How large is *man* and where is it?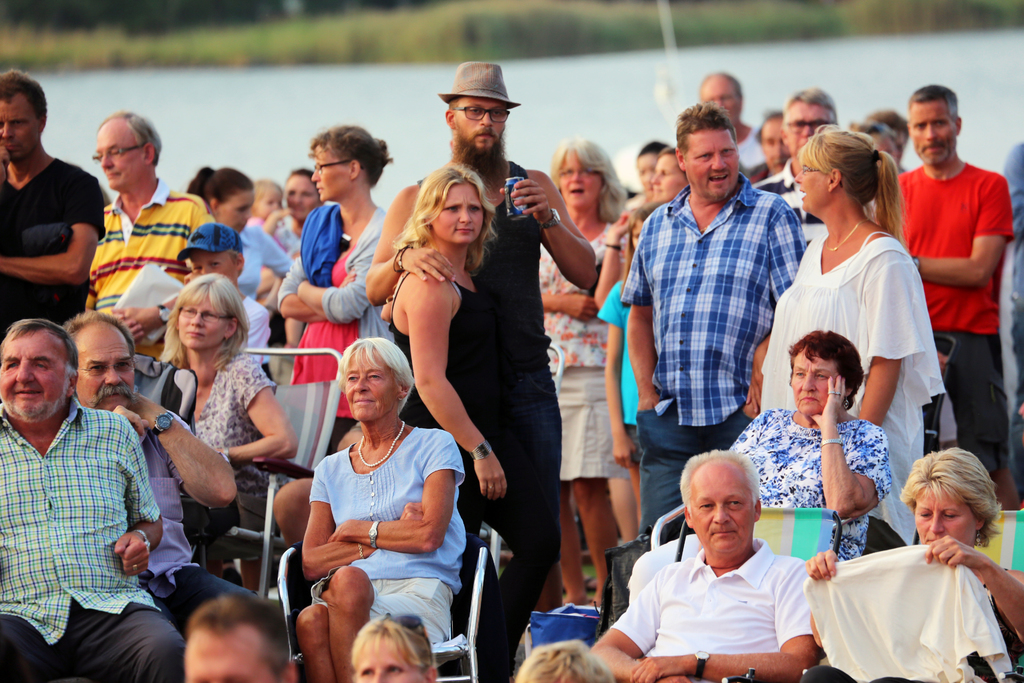
Bounding box: crop(368, 63, 598, 682).
